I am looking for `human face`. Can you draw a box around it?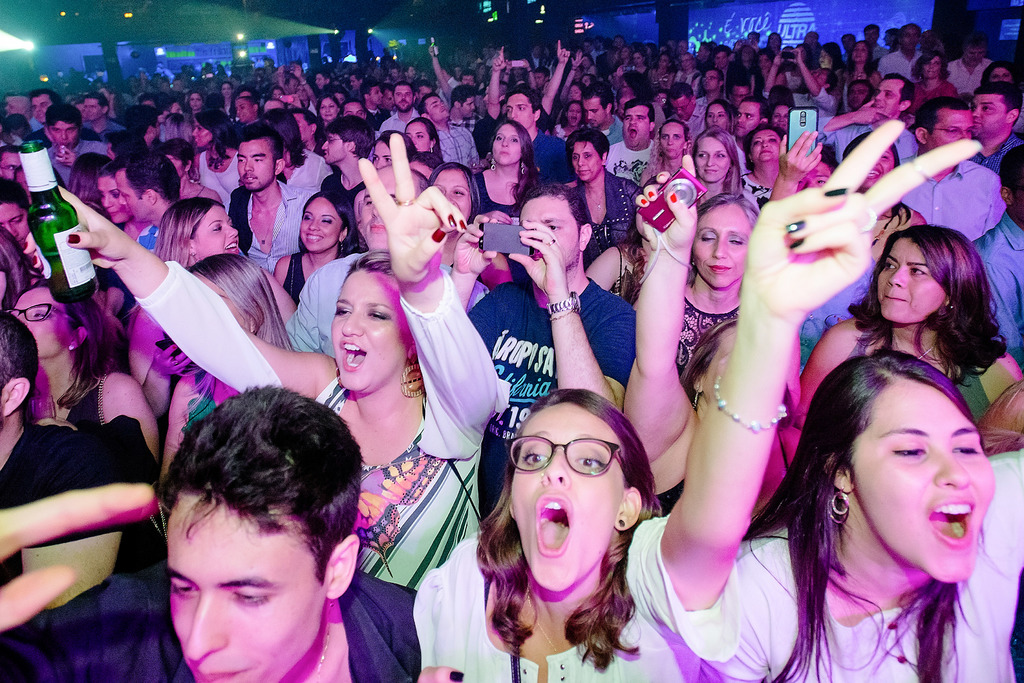
Sure, the bounding box is [291, 110, 311, 140].
